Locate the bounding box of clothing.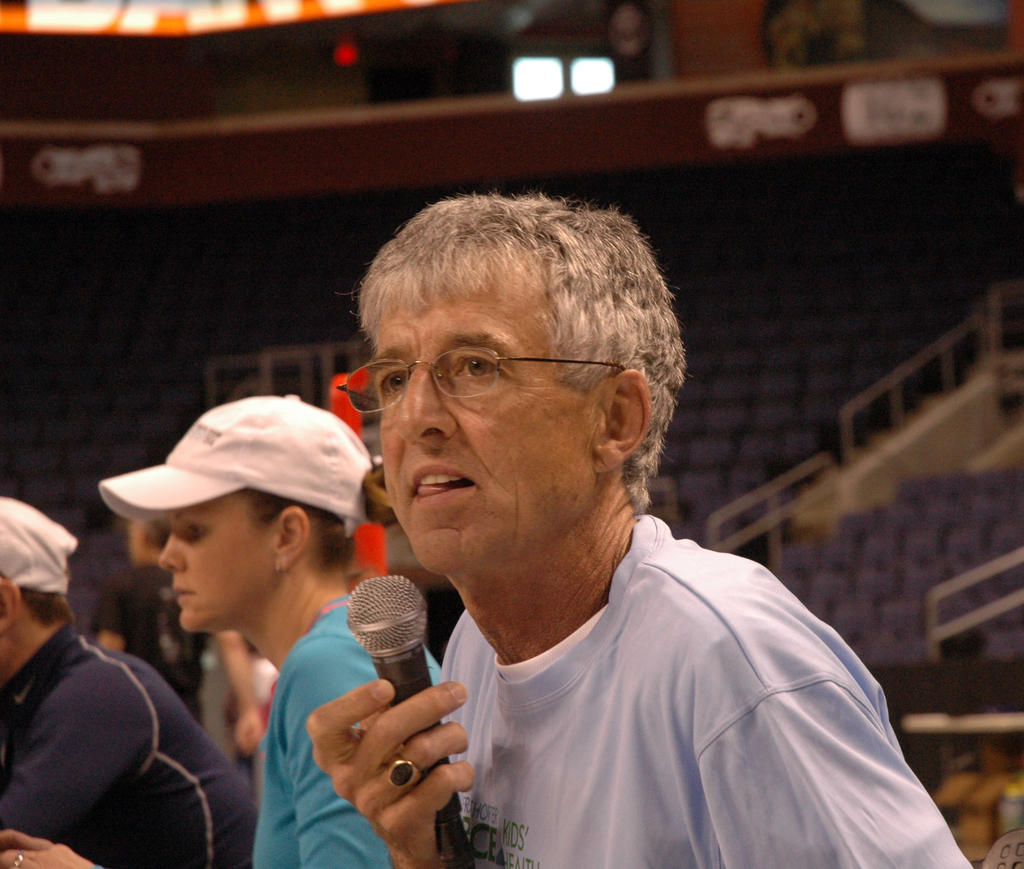
Bounding box: locate(0, 614, 266, 868).
